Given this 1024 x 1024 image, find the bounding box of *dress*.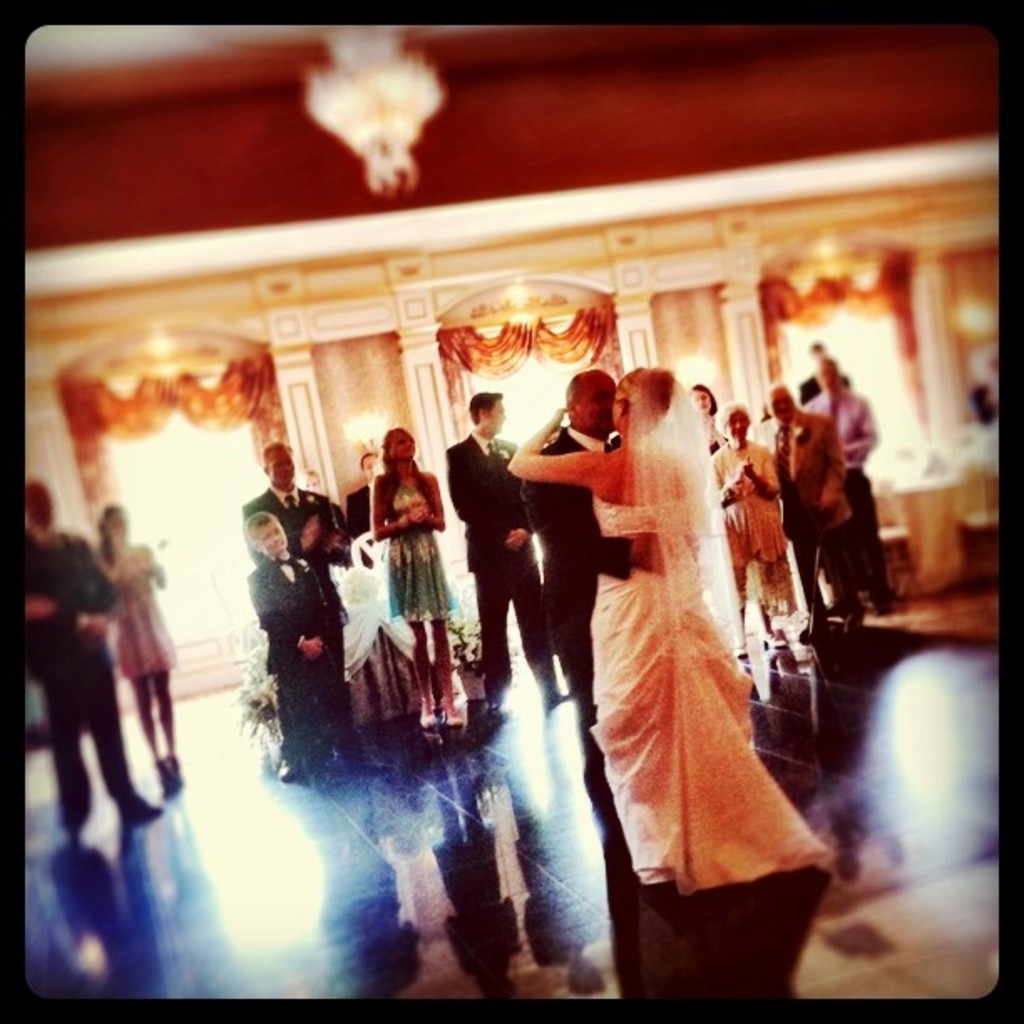
[left=114, top=545, right=171, bottom=678].
